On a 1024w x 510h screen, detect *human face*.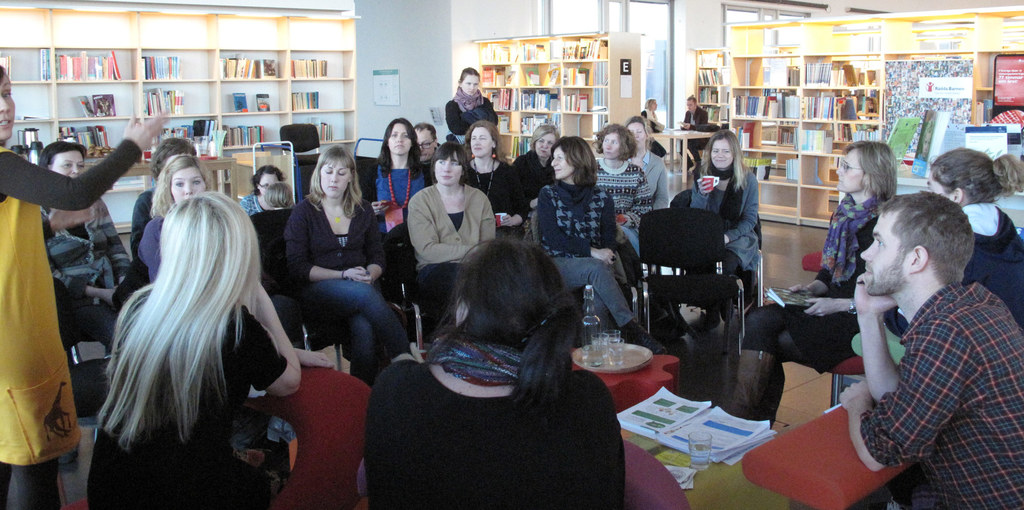
bbox=(598, 134, 621, 158).
